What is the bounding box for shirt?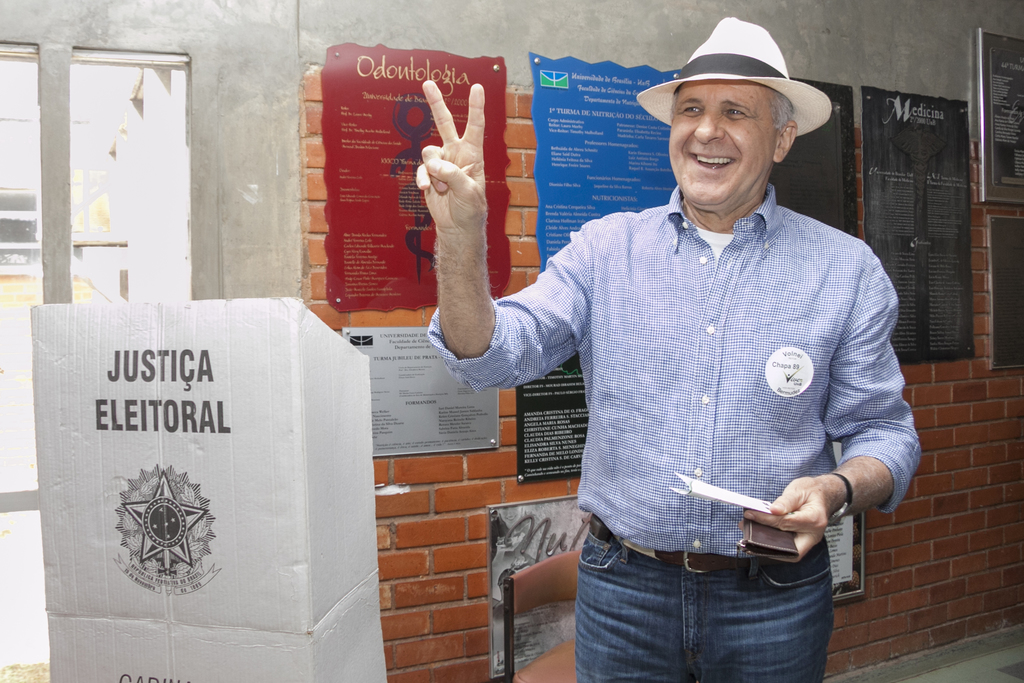
left=426, top=184, right=917, bottom=552.
